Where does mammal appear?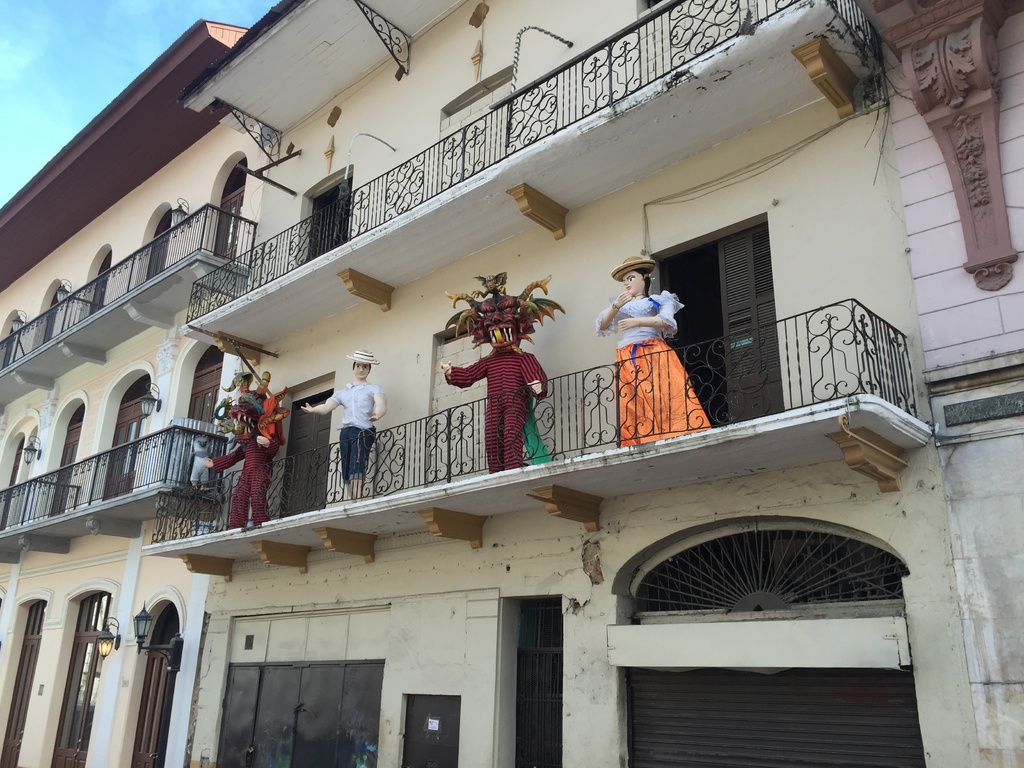
Appears at [left=294, top=353, right=390, bottom=500].
